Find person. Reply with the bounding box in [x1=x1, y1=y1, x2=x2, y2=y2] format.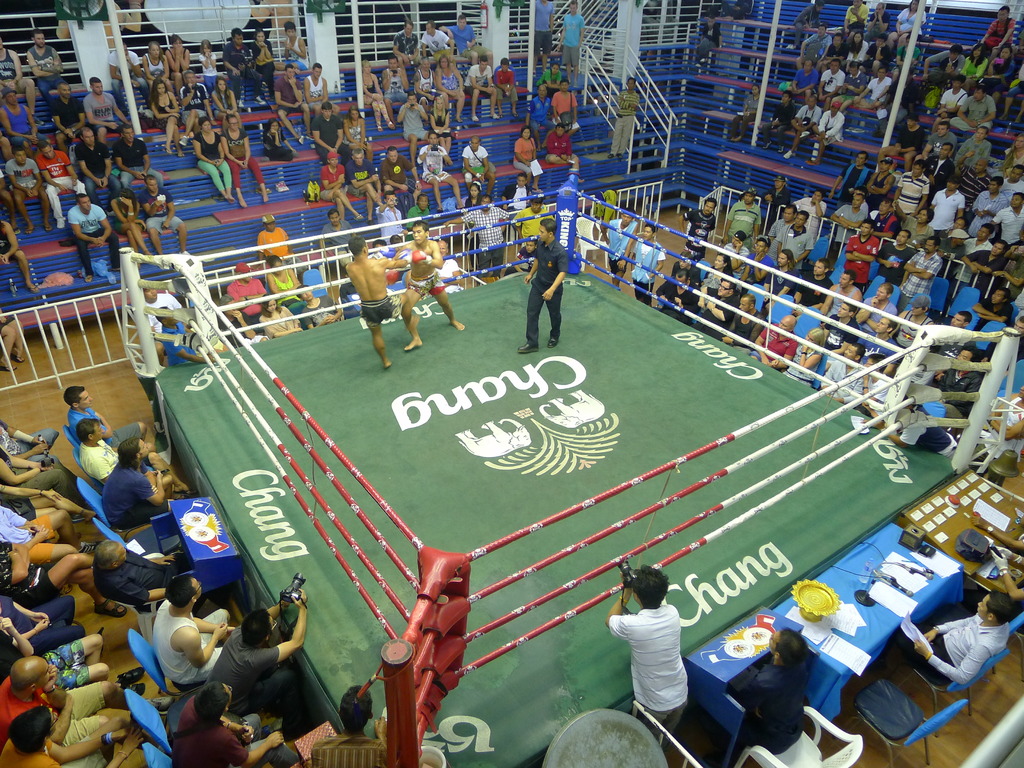
[x1=869, y1=34, x2=892, y2=71].
